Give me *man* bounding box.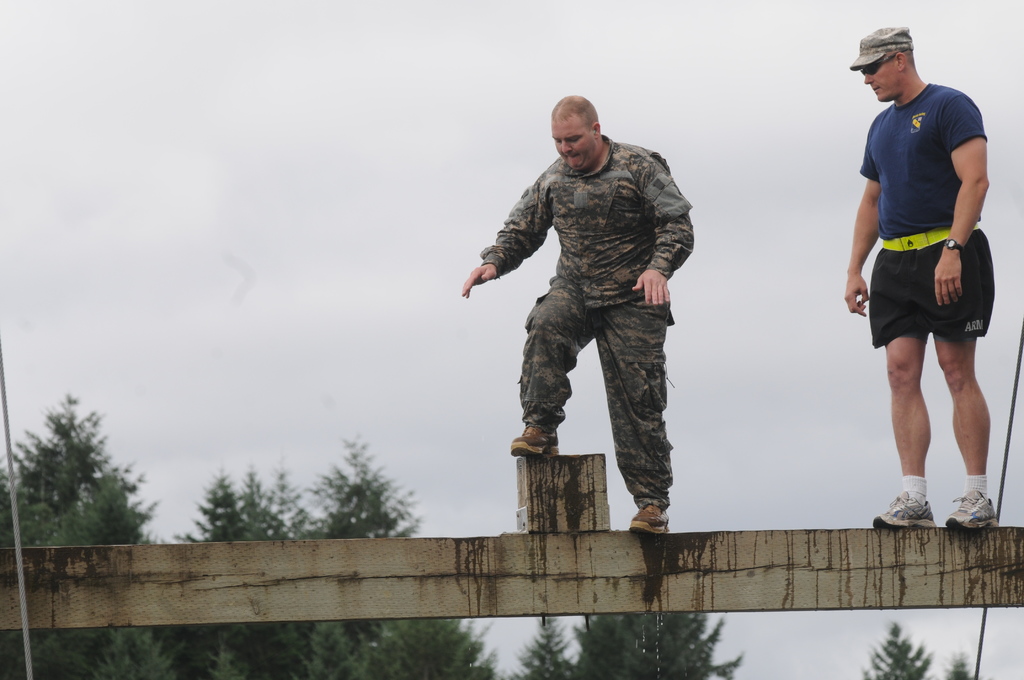
<region>846, 17, 997, 537</region>.
